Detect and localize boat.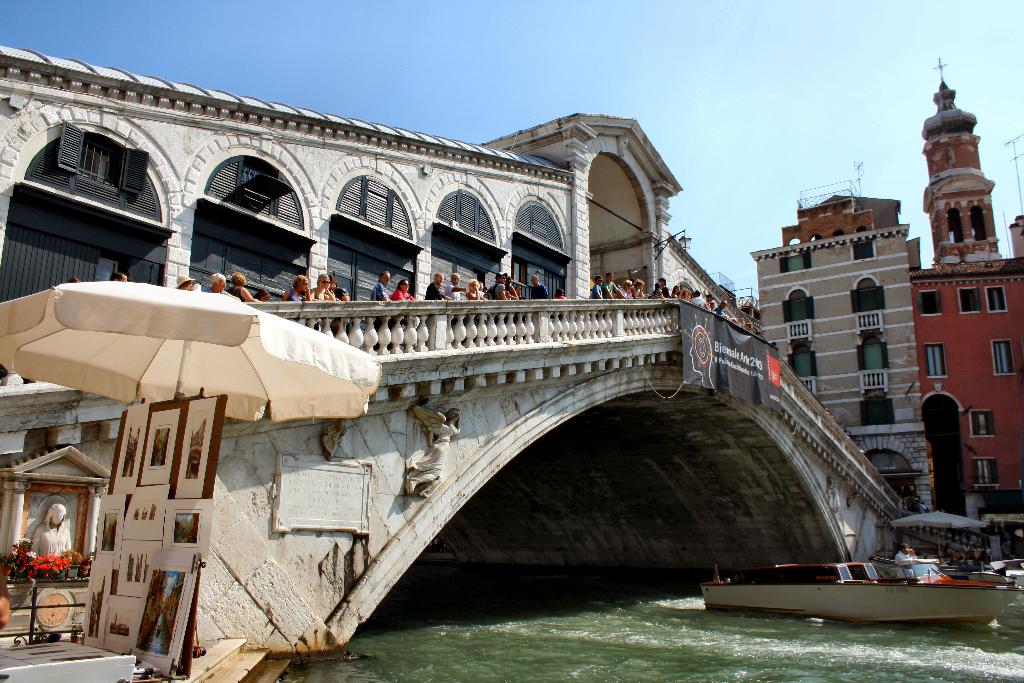
Localized at x1=694, y1=542, x2=1015, y2=629.
